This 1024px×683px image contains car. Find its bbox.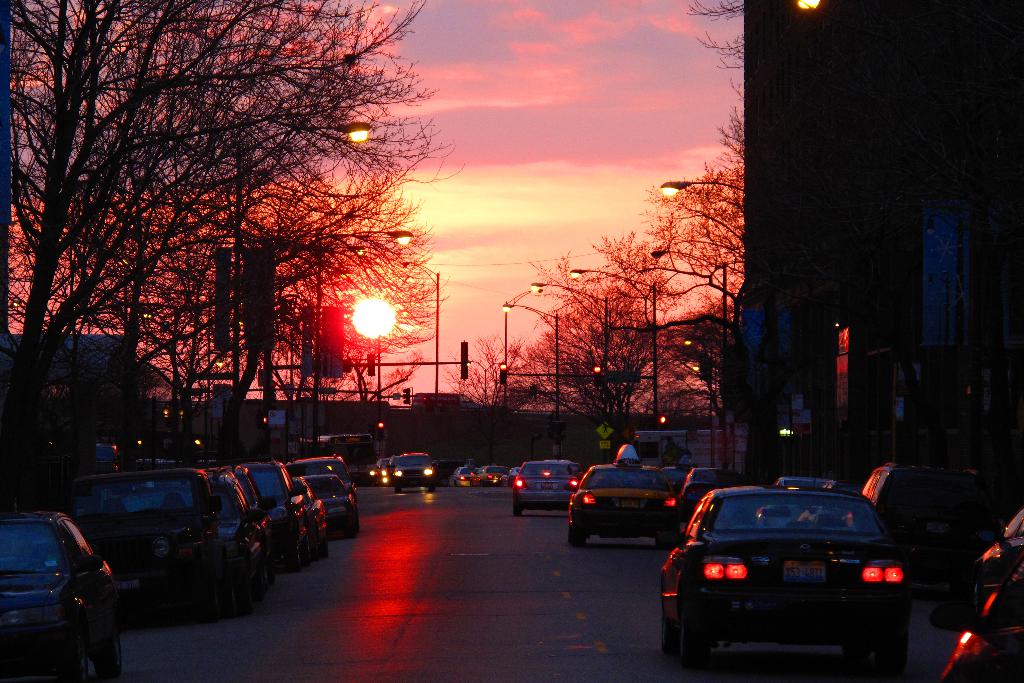
region(663, 482, 931, 669).
